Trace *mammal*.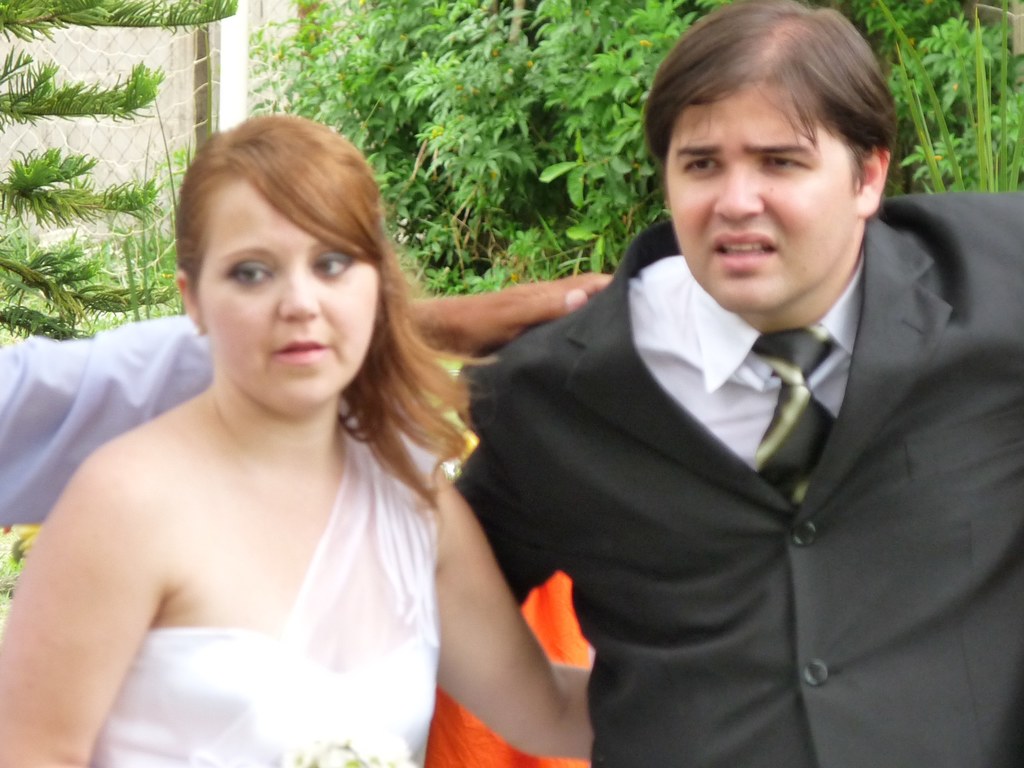
Traced to 0, 271, 614, 532.
